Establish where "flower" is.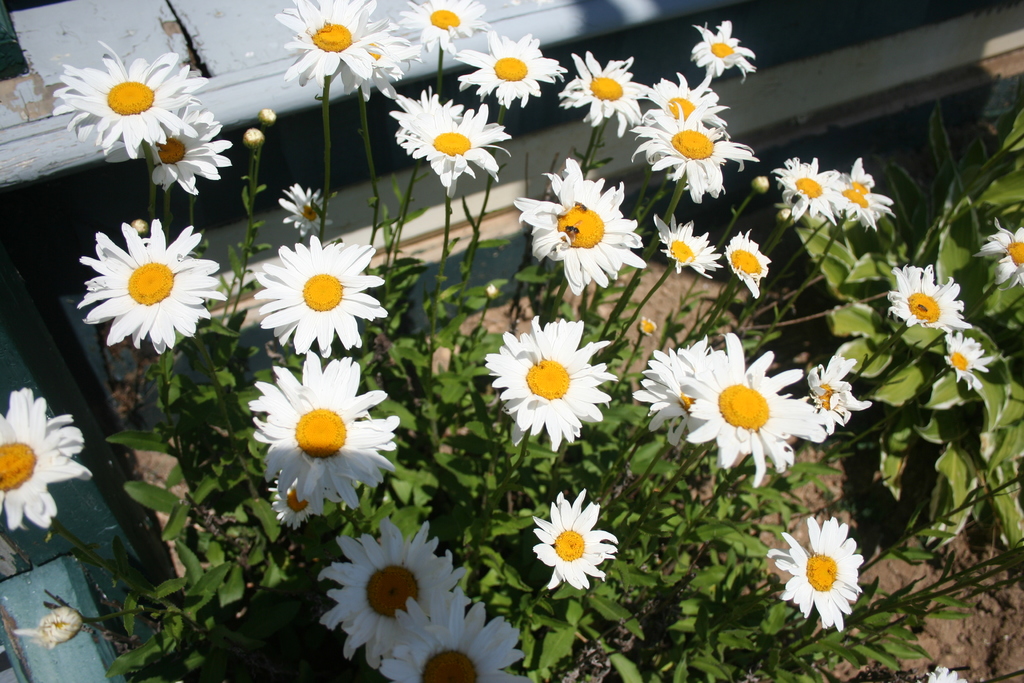
Established at l=384, t=78, r=518, b=187.
